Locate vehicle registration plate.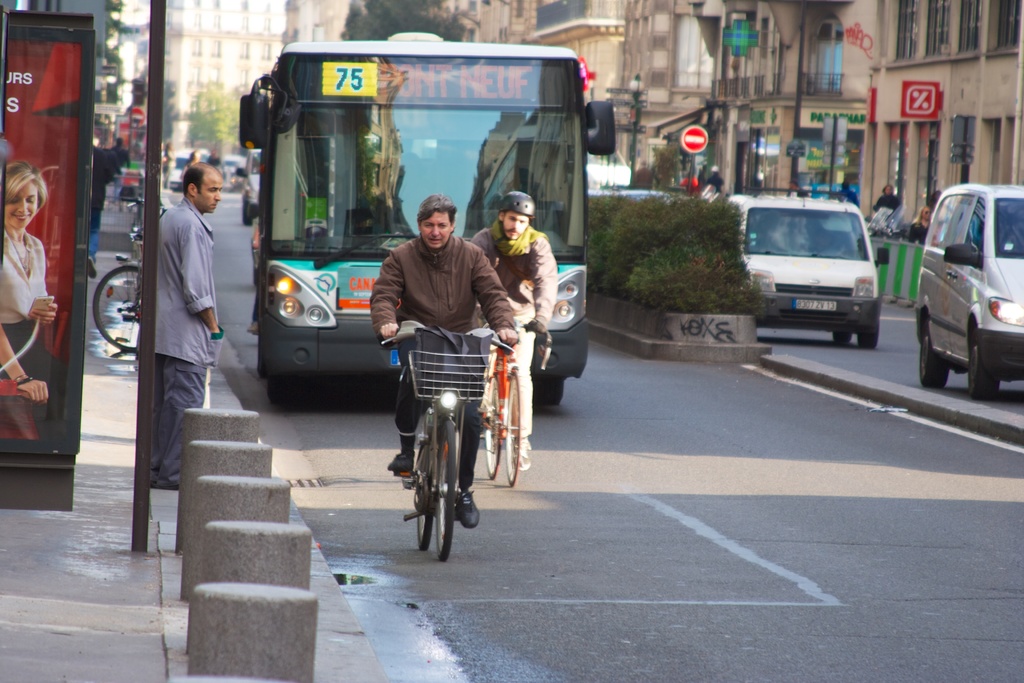
Bounding box: 790, 296, 835, 312.
